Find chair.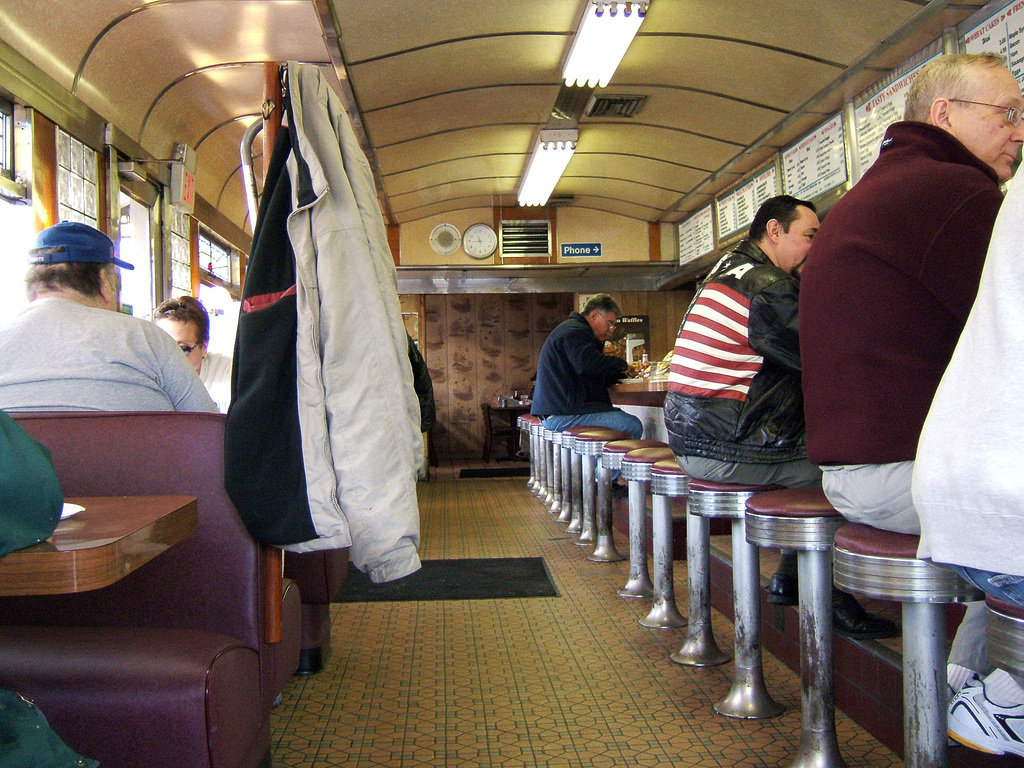
BBox(986, 599, 1023, 708).
